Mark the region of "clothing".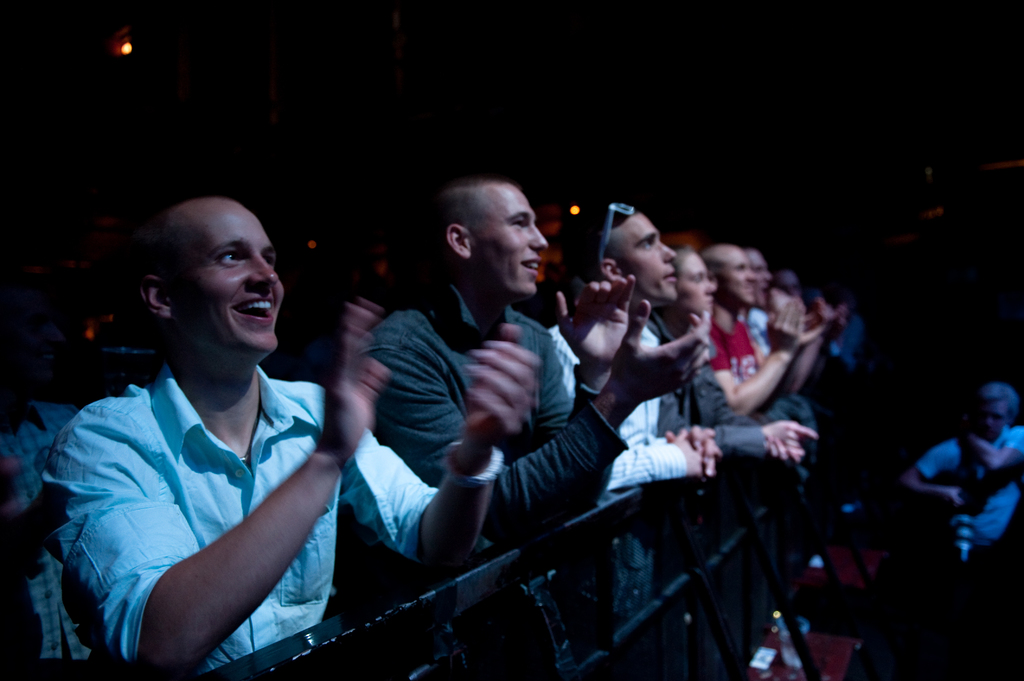
Region: locate(915, 427, 1023, 547).
